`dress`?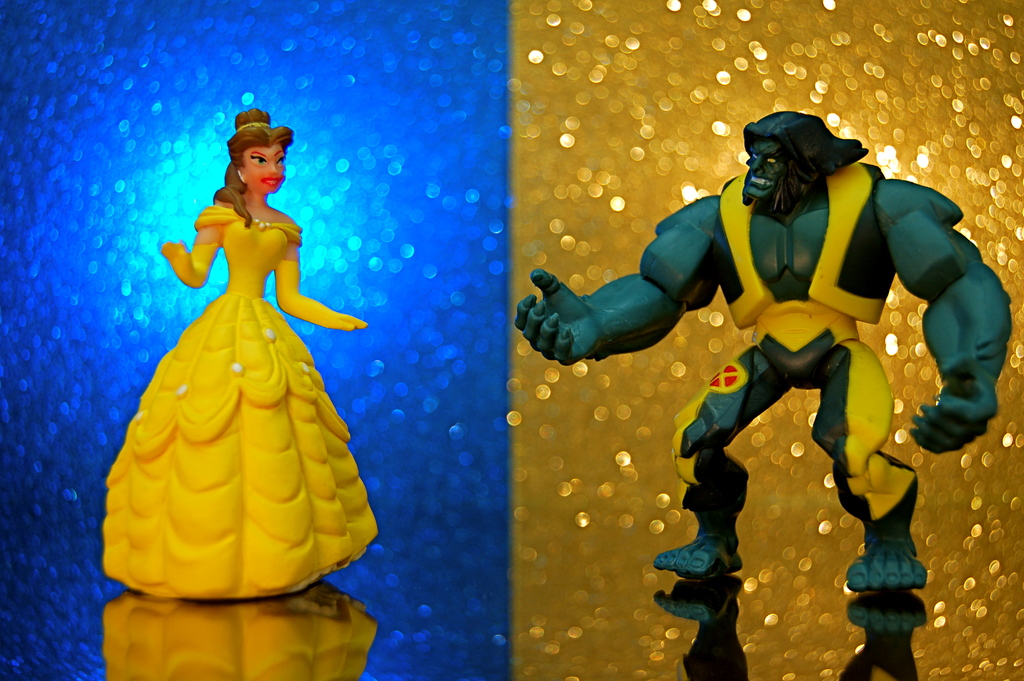
x1=106 y1=147 x2=374 y2=598
